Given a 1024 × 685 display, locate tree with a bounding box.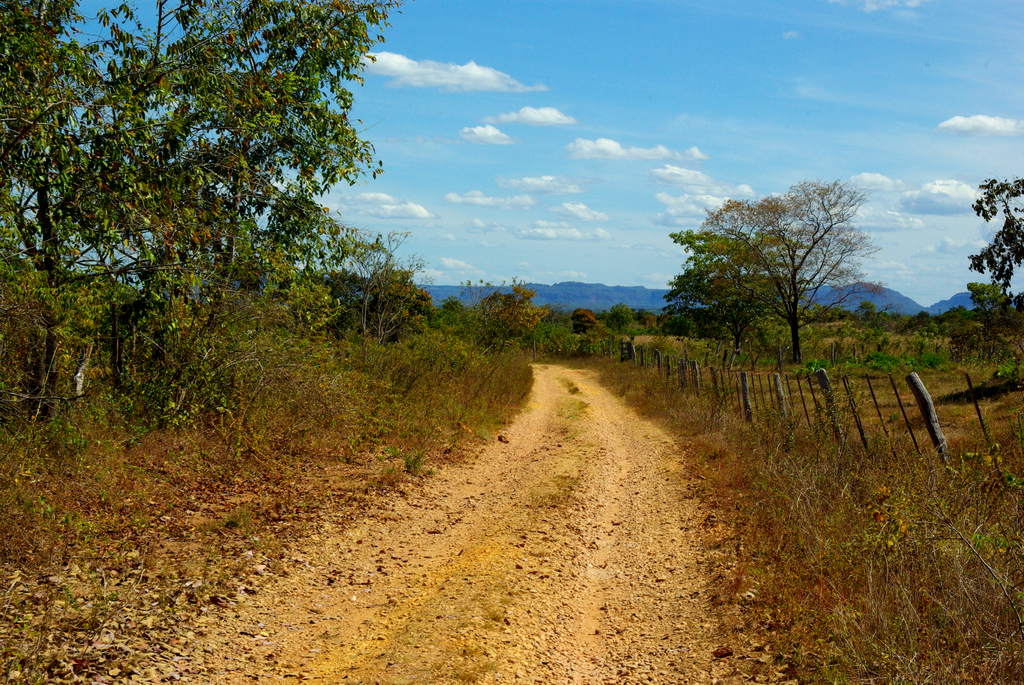
Located: box(662, 218, 817, 349).
